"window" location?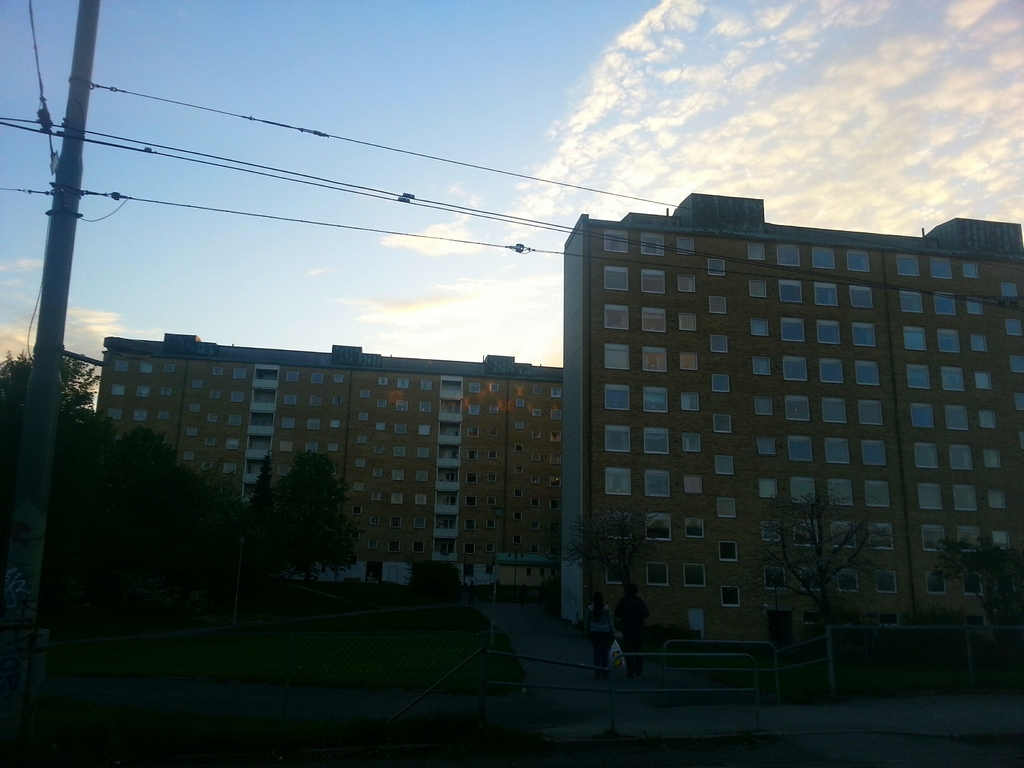
378/376/388/386
